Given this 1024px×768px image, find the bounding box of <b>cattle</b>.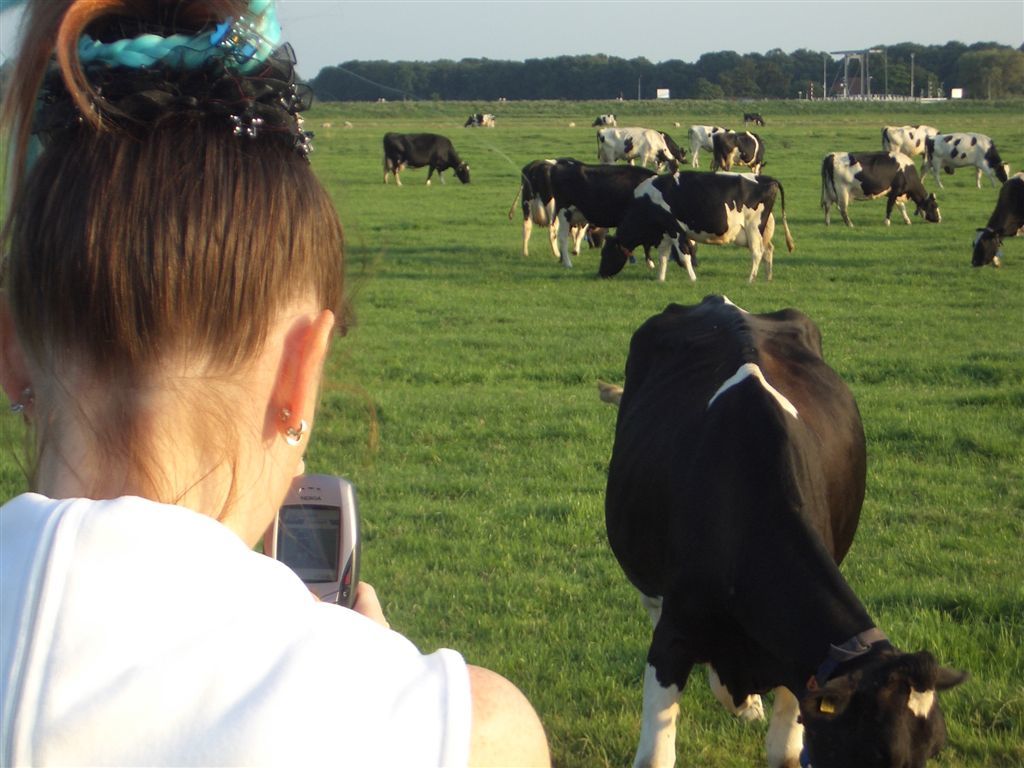
locate(969, 167, 1023, 266).
